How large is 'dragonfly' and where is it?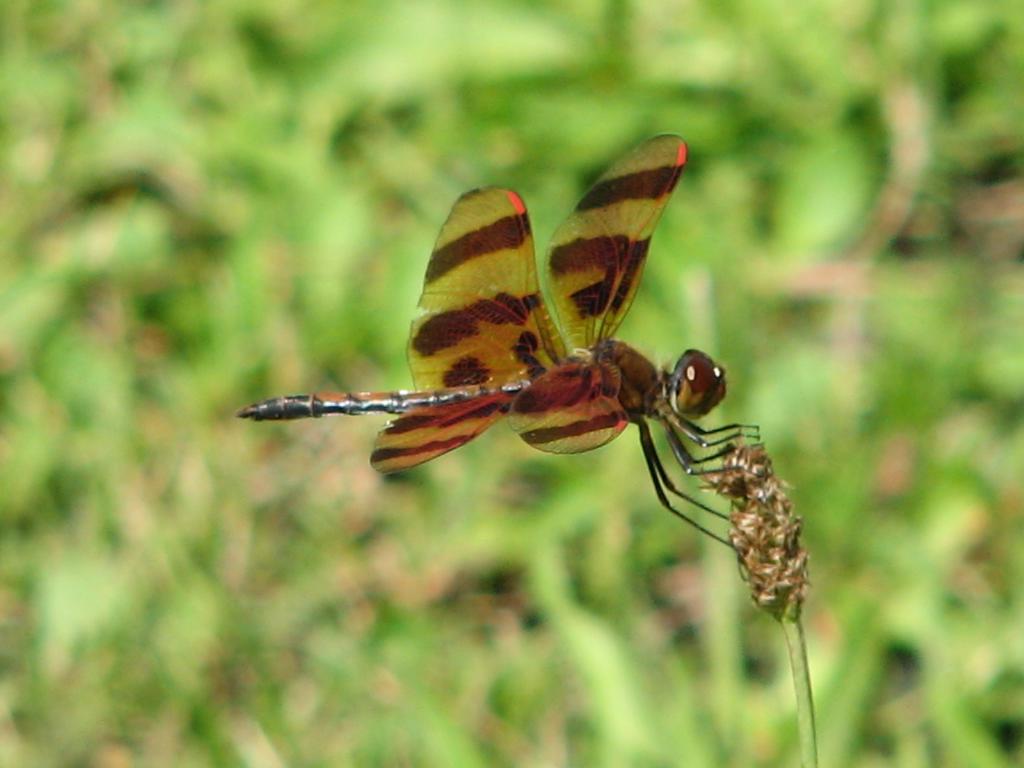
Bounding box: 236:130:765:557.
